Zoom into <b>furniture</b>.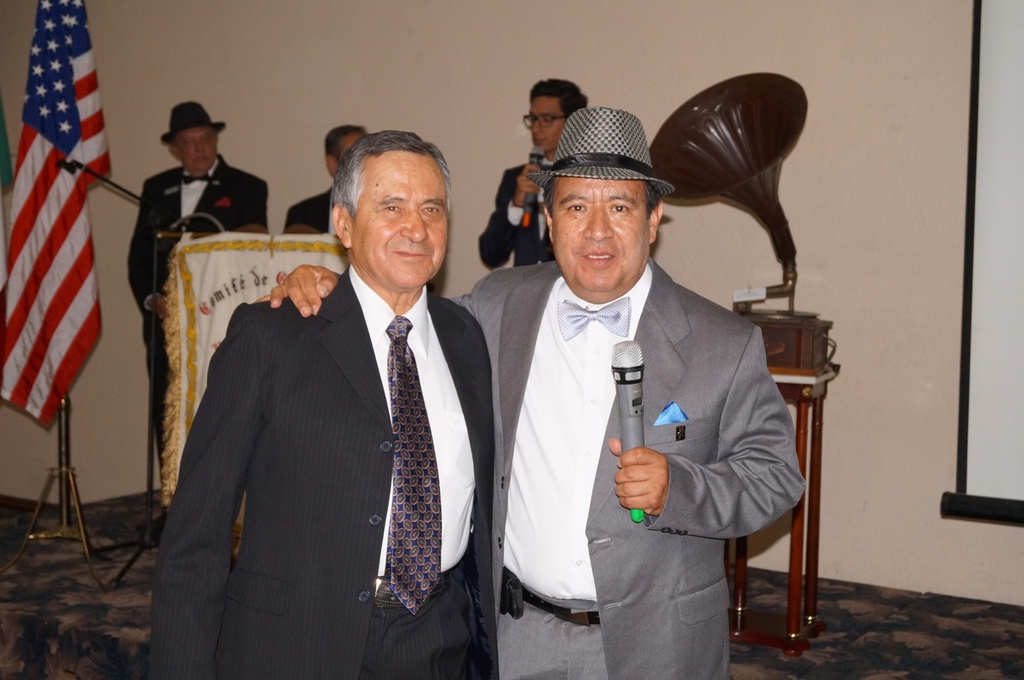
Zoom target: [x1=160, y1=230, x2=350, y2=560].
